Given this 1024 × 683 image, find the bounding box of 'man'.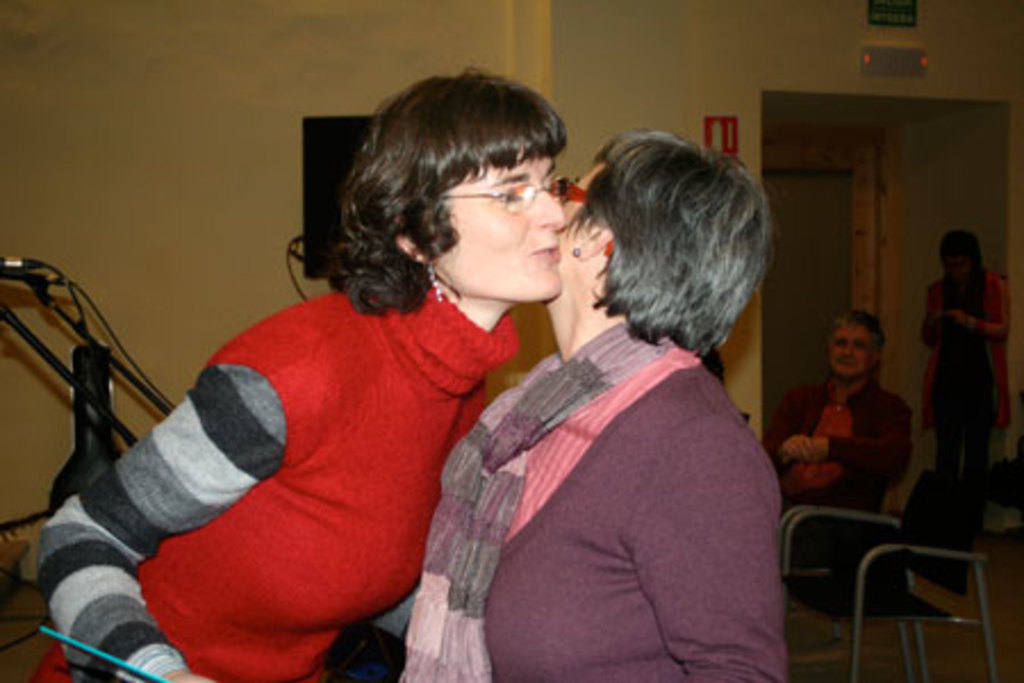
bbox(767, 303, 910, 549).
